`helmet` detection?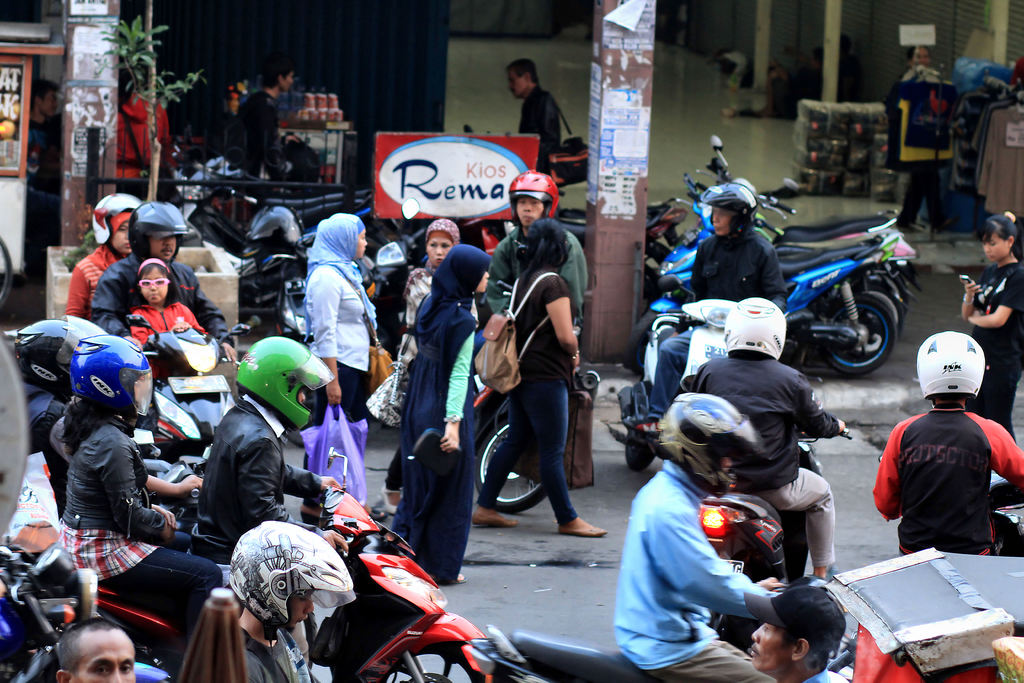
locate(127, 208, 204, 260)
